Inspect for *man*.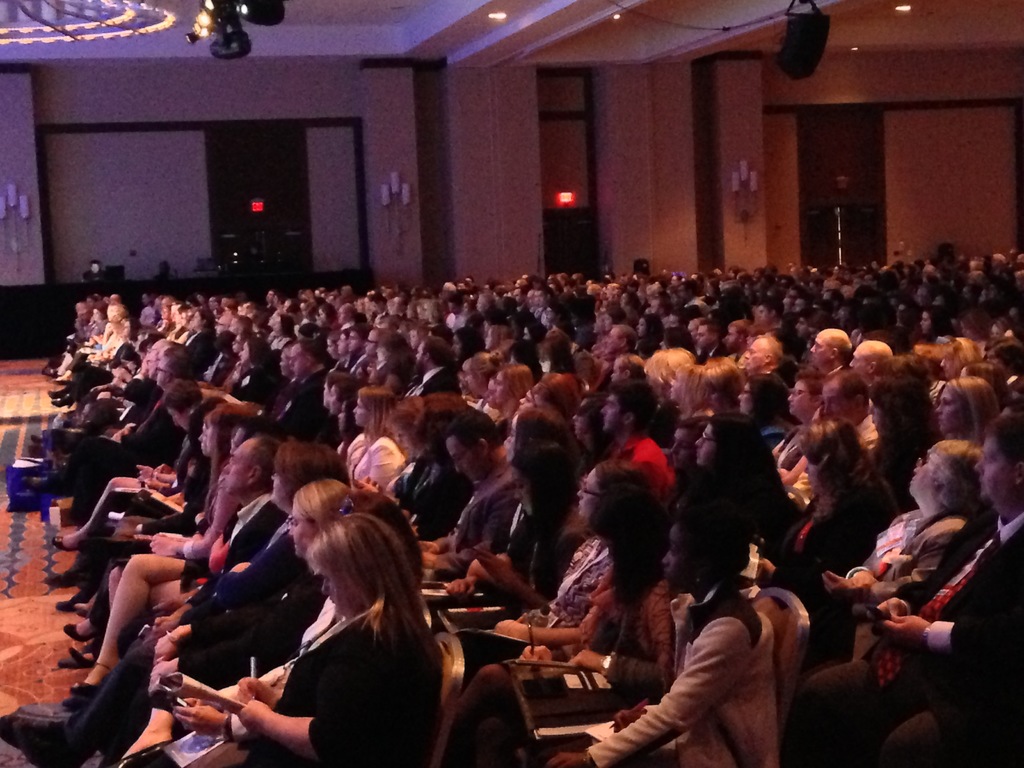
Inspection: 30/349/195/533.
